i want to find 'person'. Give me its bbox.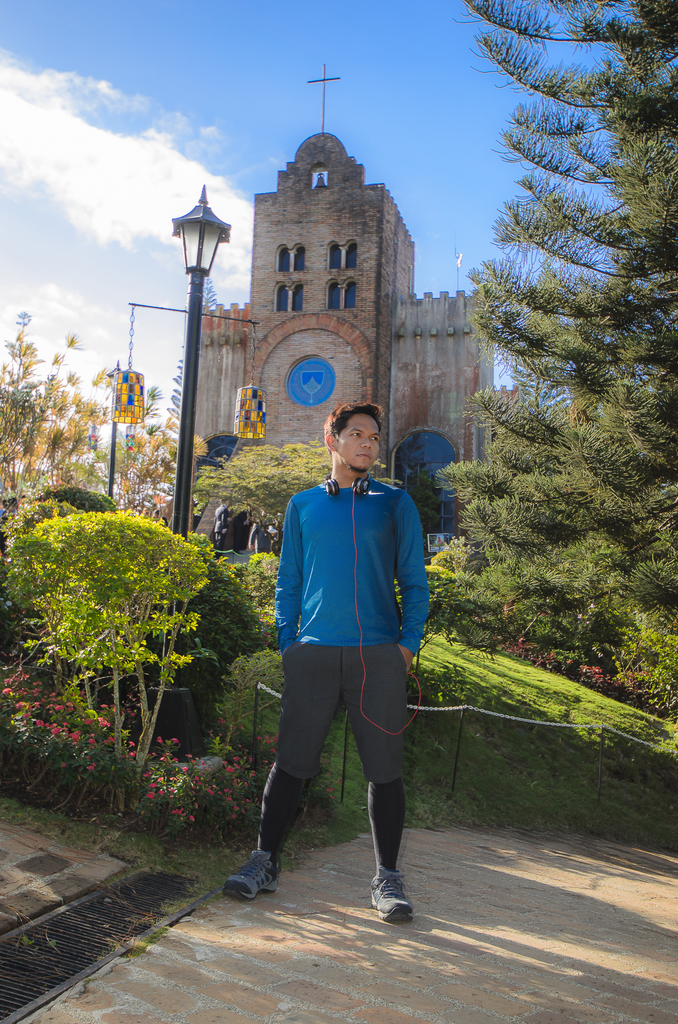
rect(212, 497, 228, 561).
